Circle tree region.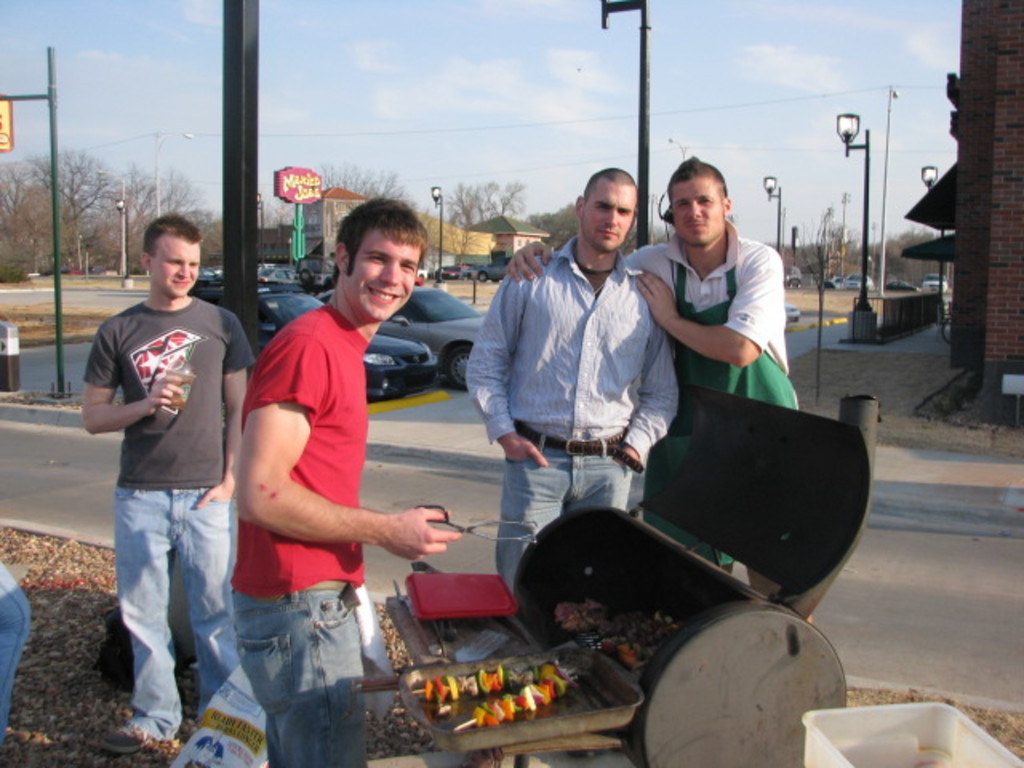
Region: [282,166,408,238].
